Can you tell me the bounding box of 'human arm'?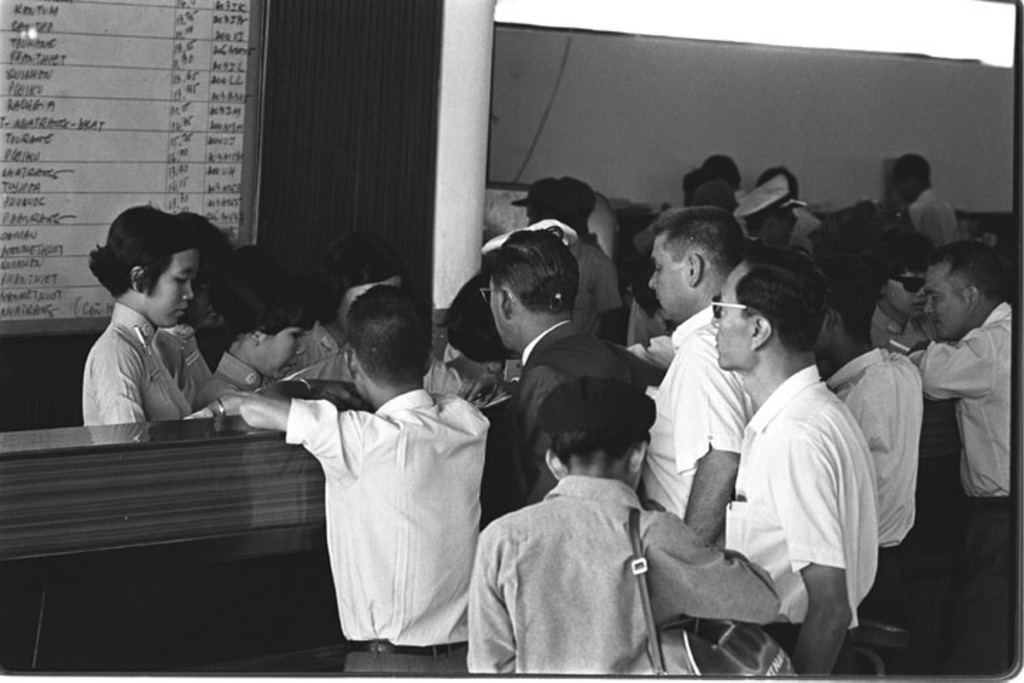
rect(767, 450, 853, 672).
